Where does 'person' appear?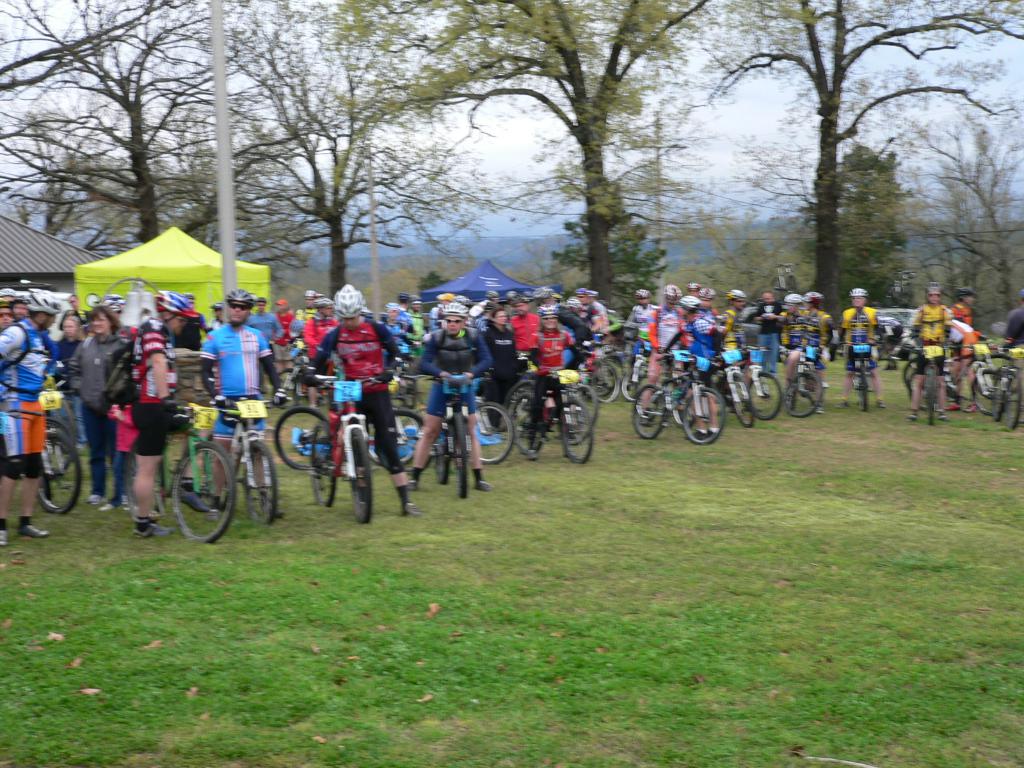
Appears at 908,285,946,421.
